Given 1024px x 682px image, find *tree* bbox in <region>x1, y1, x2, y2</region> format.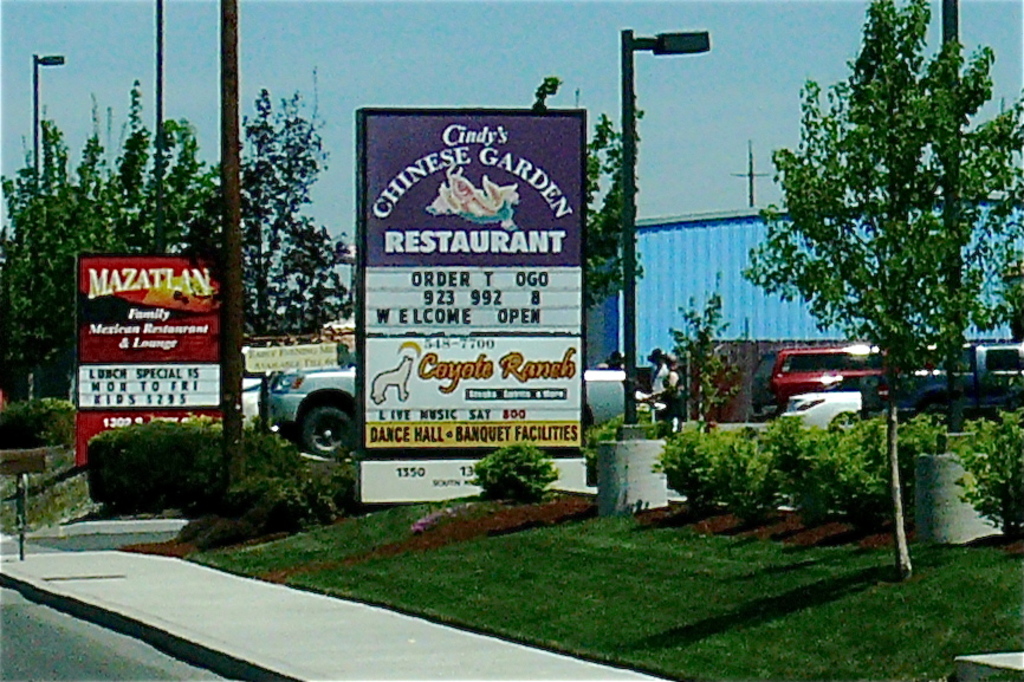
<region>176, 63, 358, 342</region>.
